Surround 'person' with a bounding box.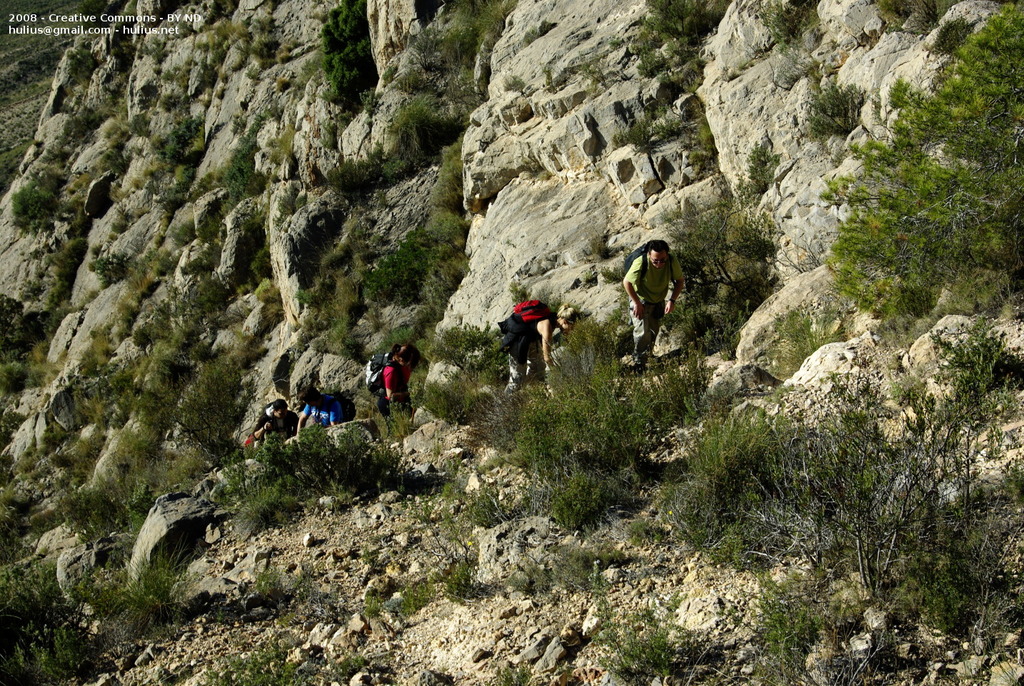
{"x1": 376, "y1": 342, "x2": 433, "y2": 424}.
